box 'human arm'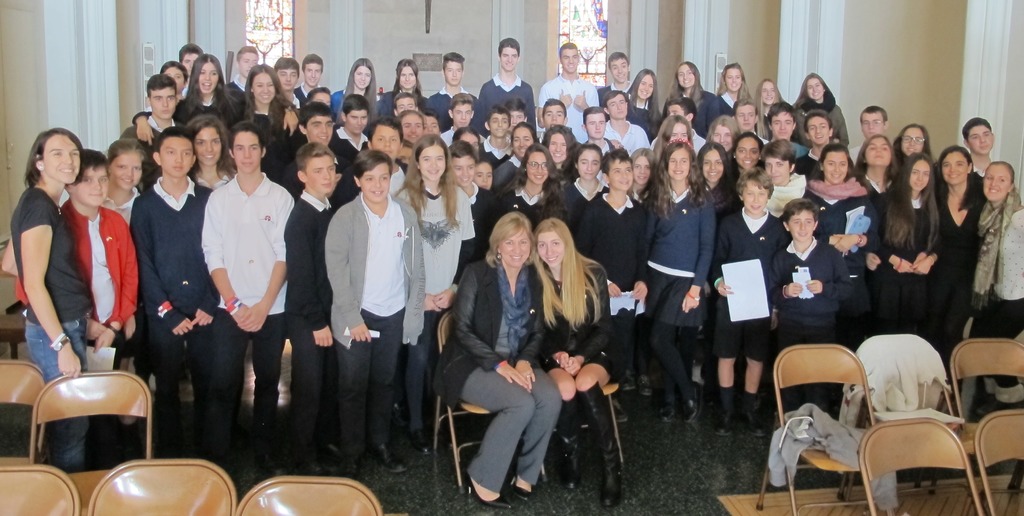
<box>294,198,340,355</box>
